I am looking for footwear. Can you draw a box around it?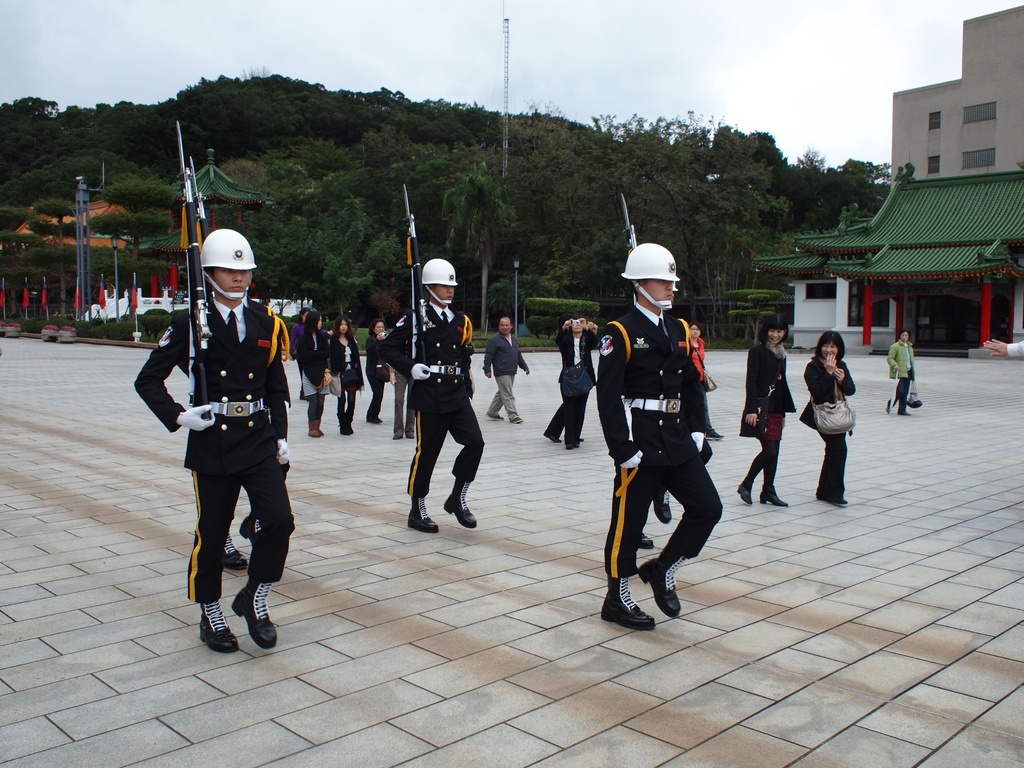
Sure, the bounding box is x1=306, y1=422, x2=322, y2=438.
